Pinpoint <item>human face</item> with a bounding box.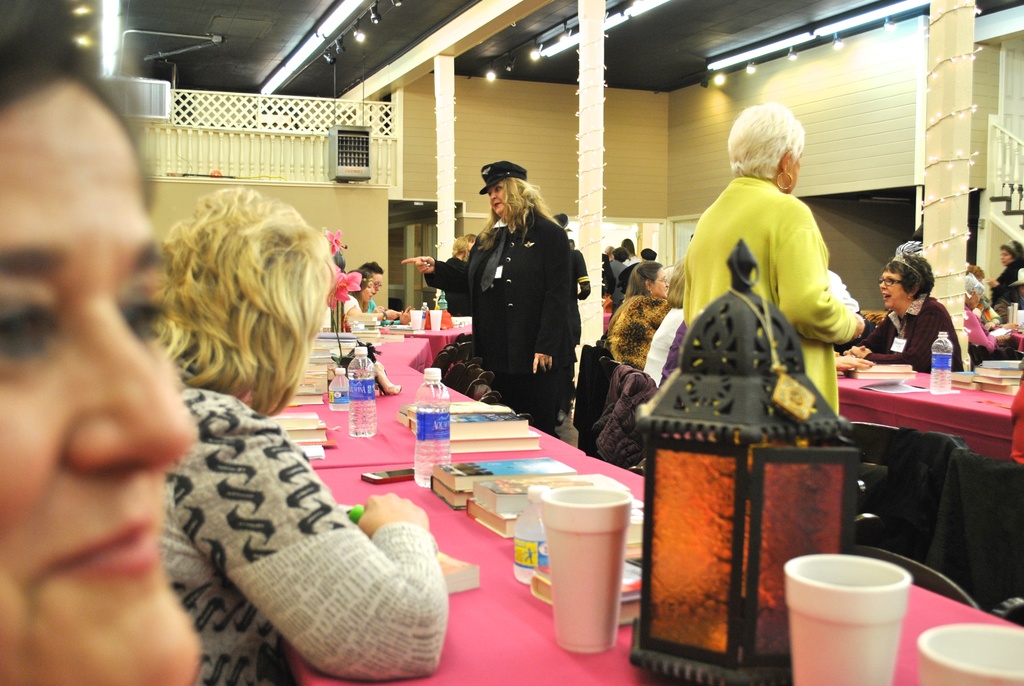
(0,85,199,685).
